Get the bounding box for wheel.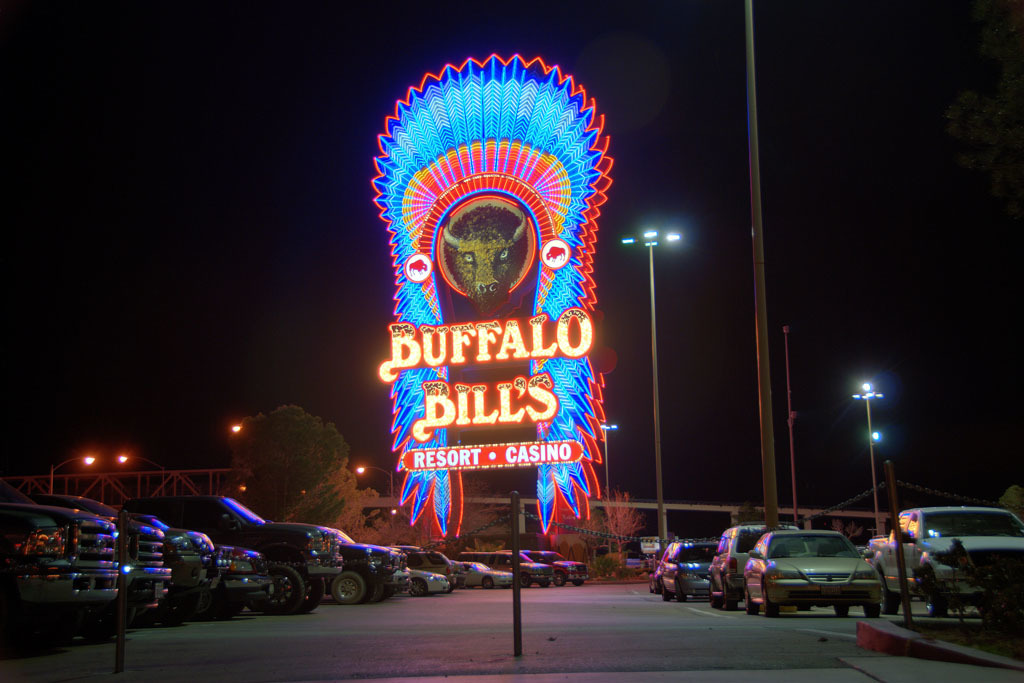
box=[674, 592, 682, 602].
